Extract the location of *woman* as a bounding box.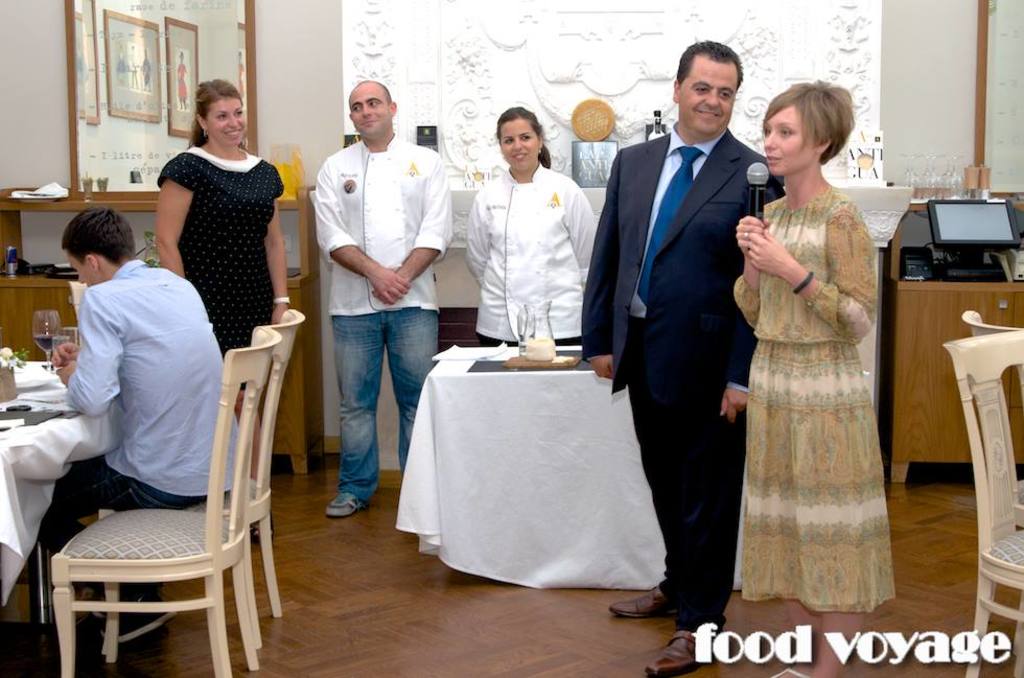
735,62,906,665.
